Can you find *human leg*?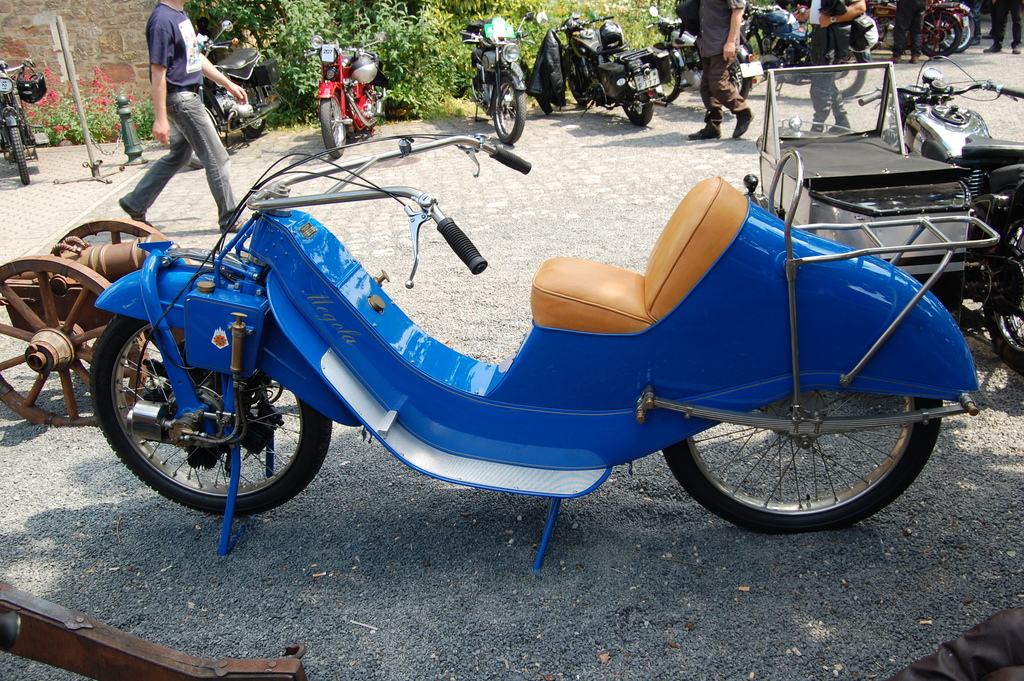
Yes, bounding box: crop(1016, 0, 1023, 46).
